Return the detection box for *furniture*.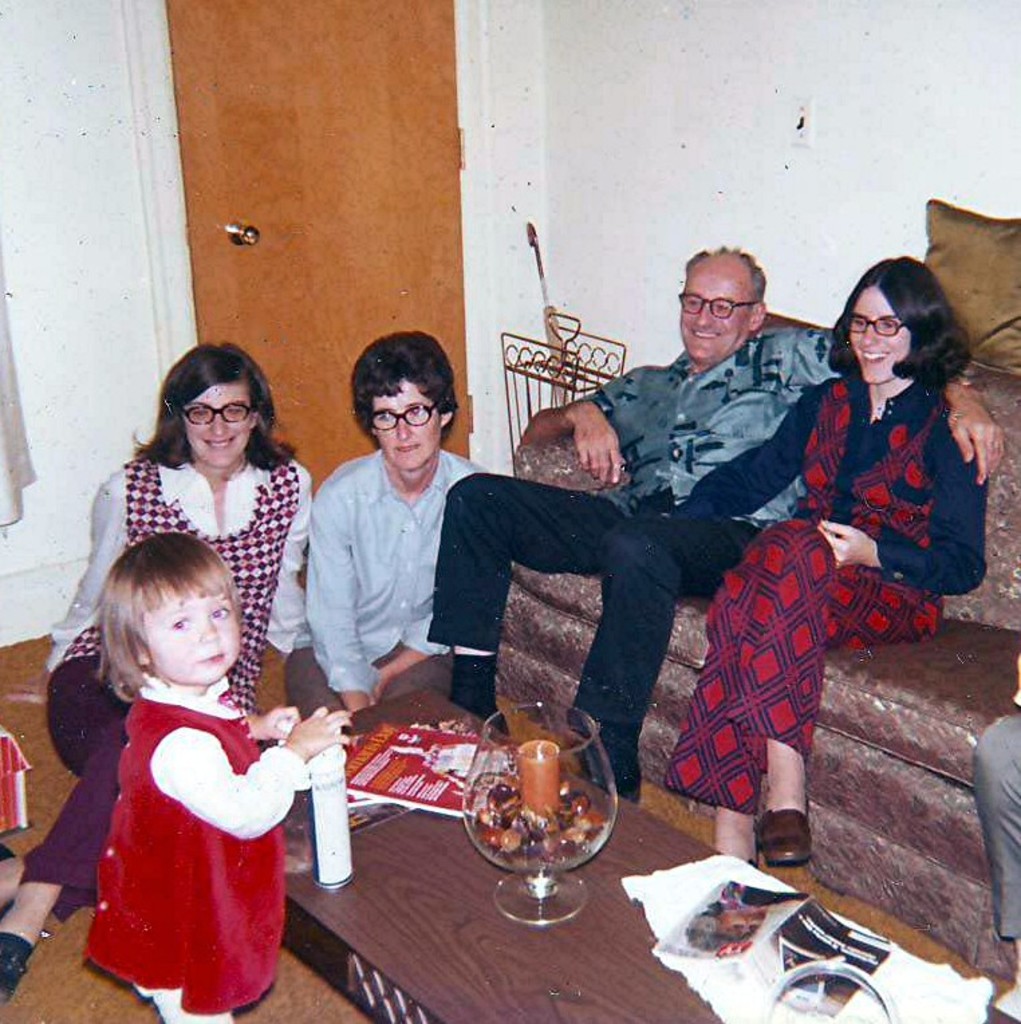
[496, 318, 1020, 981].
